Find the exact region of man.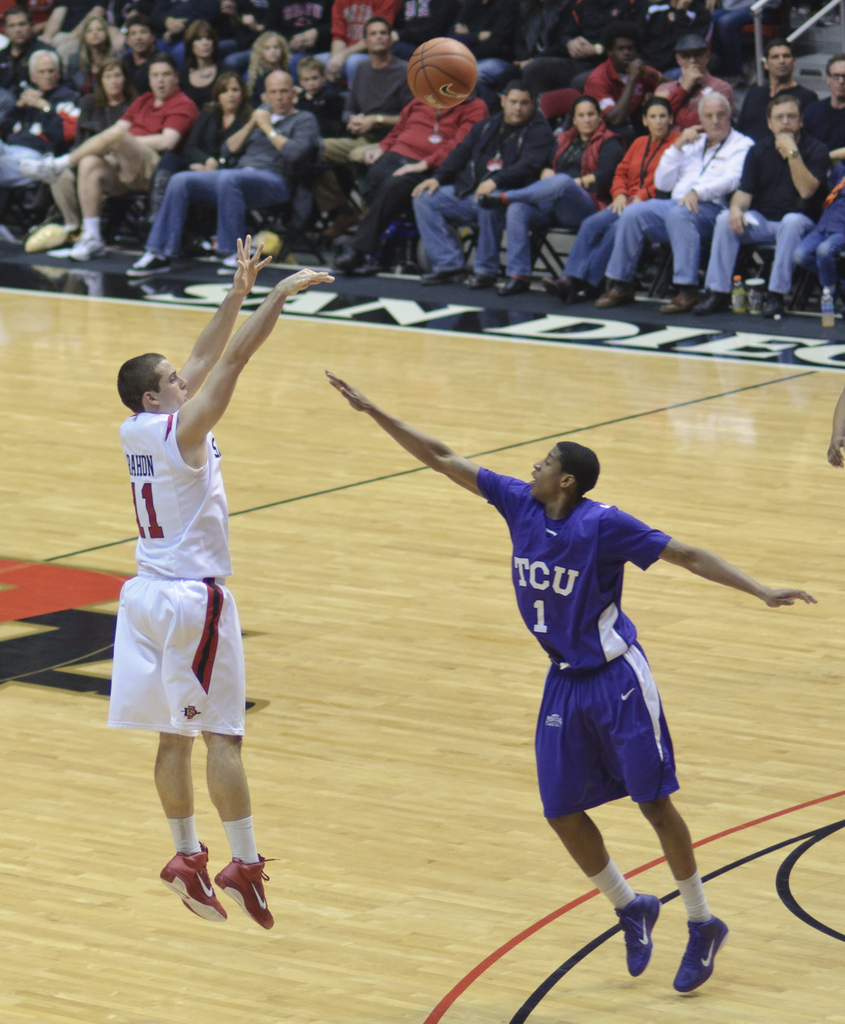
Exact region: <box>596,84,748,310</box>.
